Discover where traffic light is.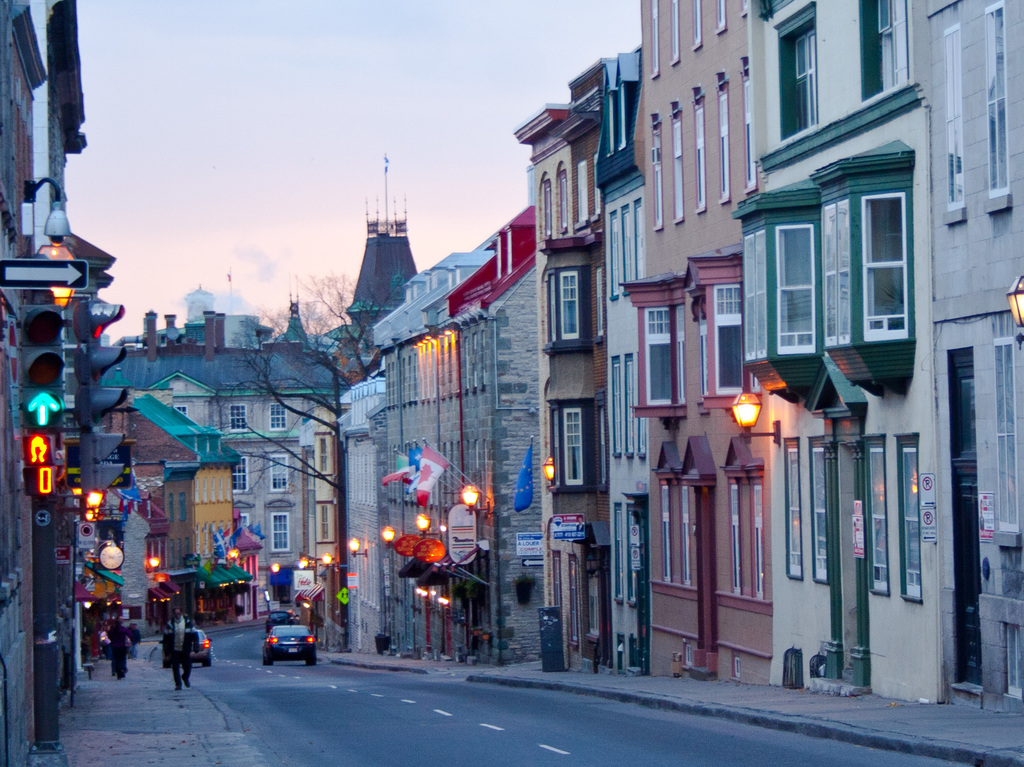
Discovered at Rect(74, 299, 126, 497).
